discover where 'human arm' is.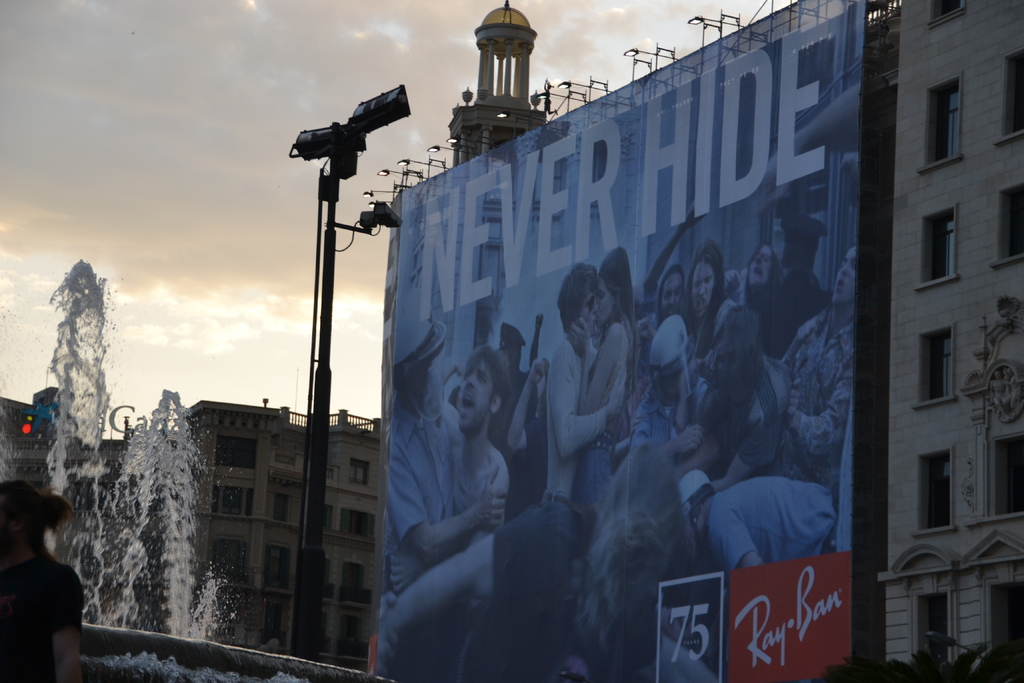
Discovered at x1=780, y1=361, x2=858, y2=461.
